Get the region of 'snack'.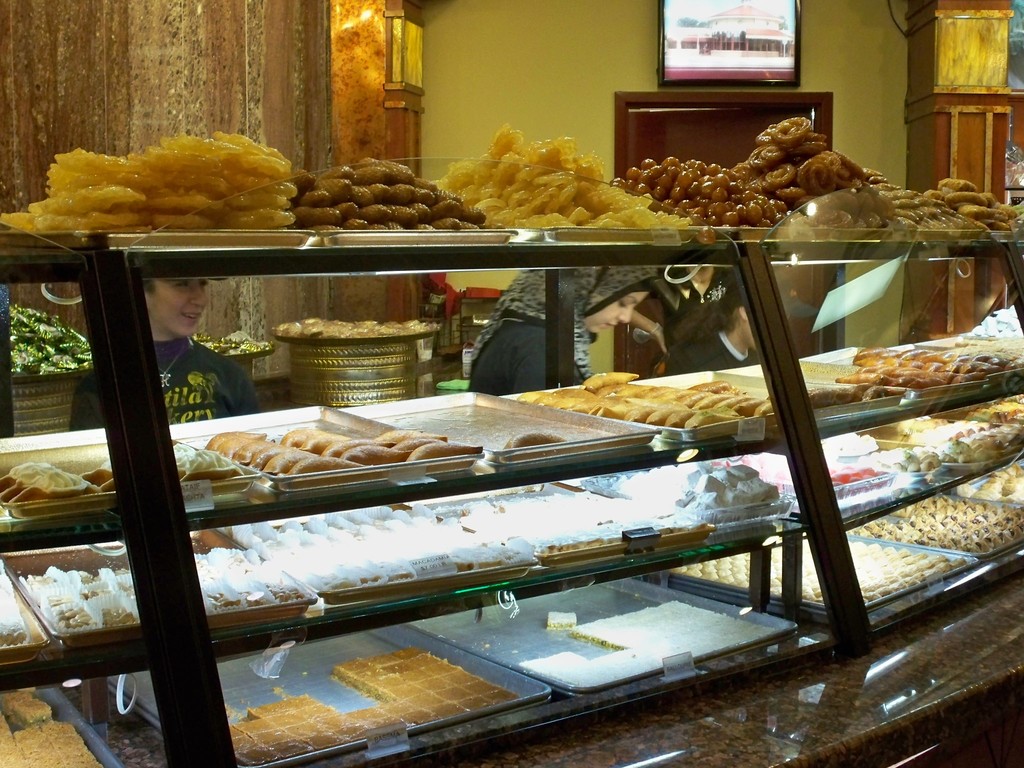
select_region(19, 140, 316, 230).
